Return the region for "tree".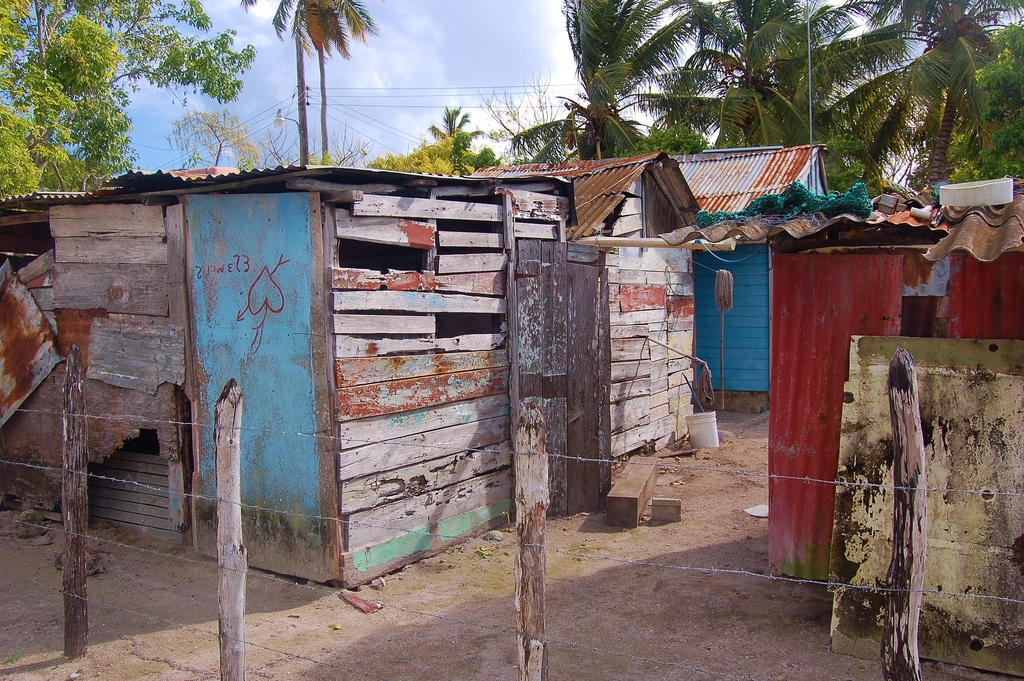
[245,0,382,170].
